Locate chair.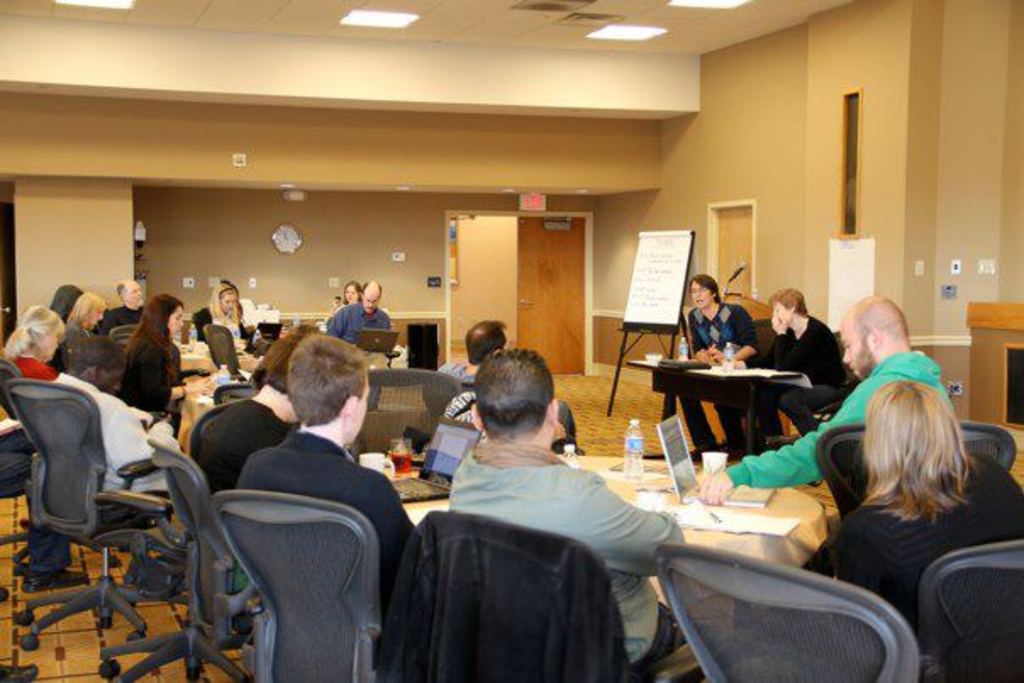
Bounding box: <box>110,324,137,353</box>.
